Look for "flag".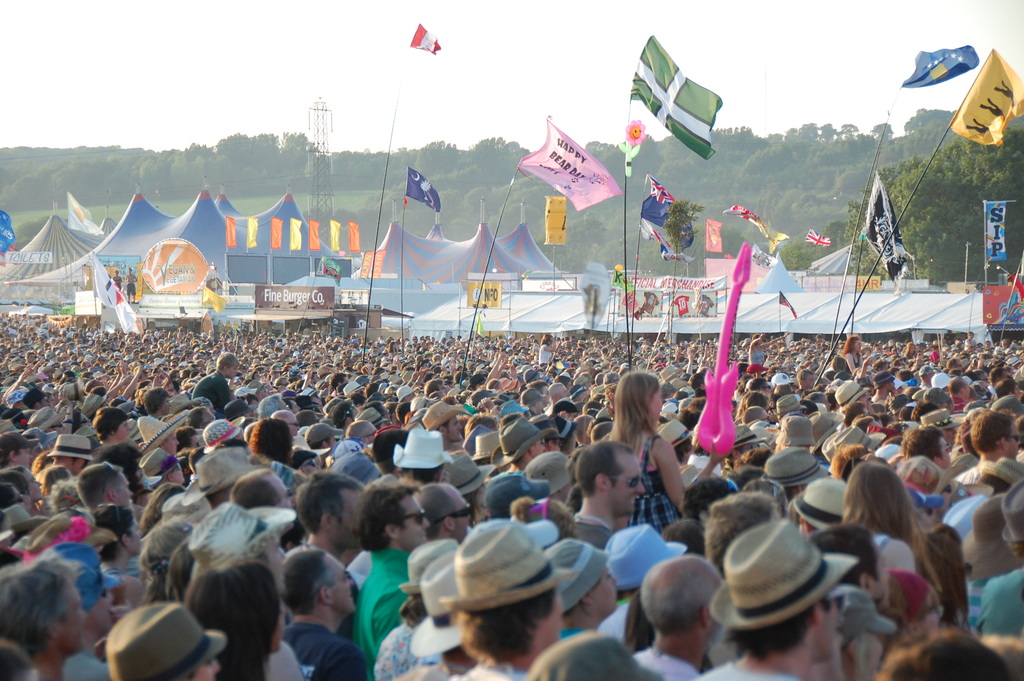
Found: select_region(803, 225, 835, 250).
